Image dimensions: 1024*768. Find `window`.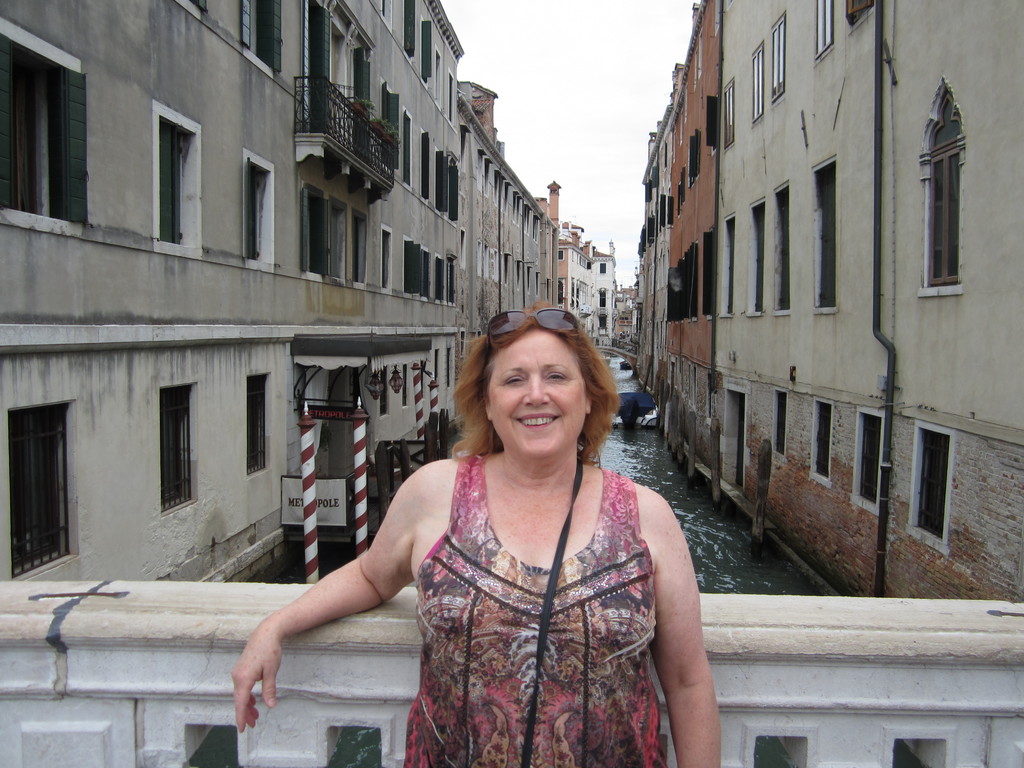
0/36/85/227.
